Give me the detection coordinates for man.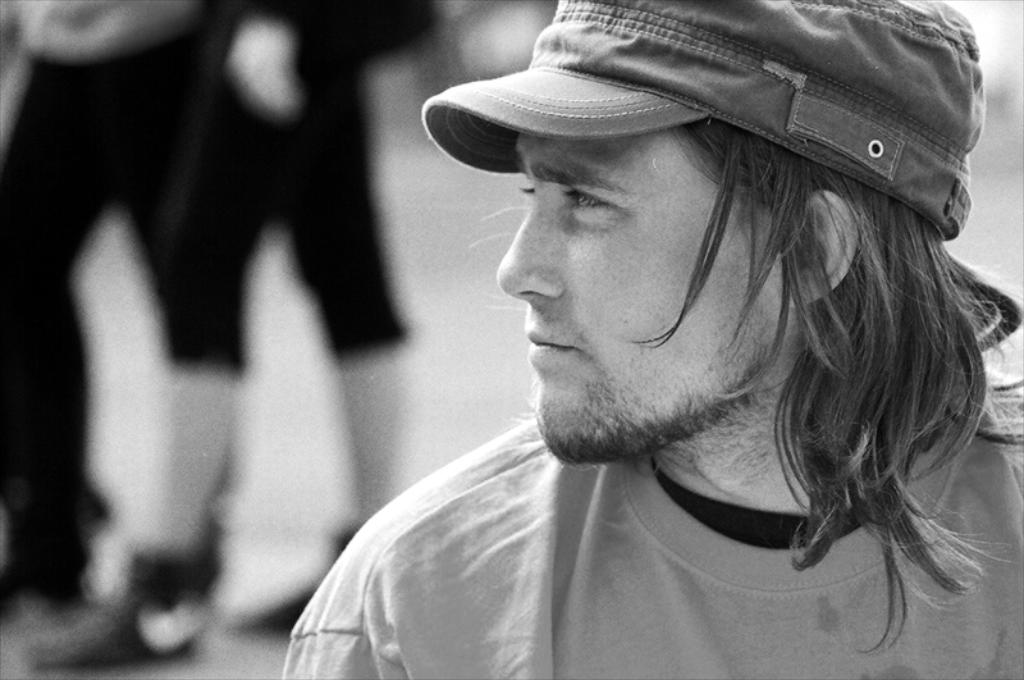
x1=279 y1=0 x2=1023 y2=679.
